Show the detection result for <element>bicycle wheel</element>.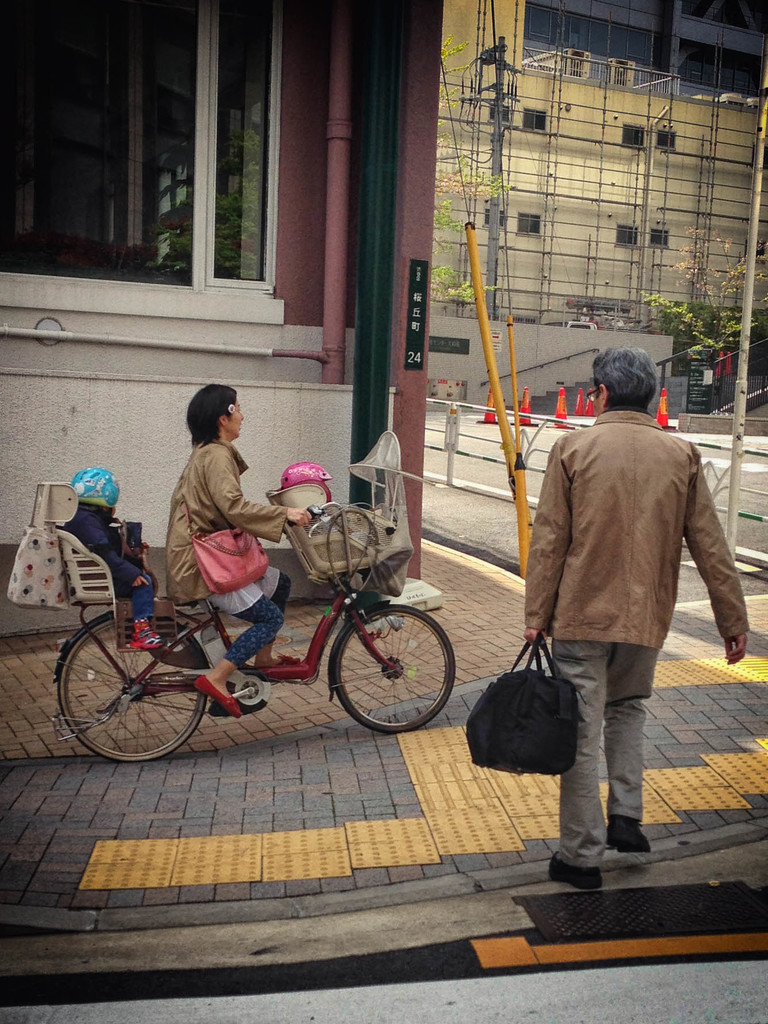
Rect(49, 623, 214, 755).
